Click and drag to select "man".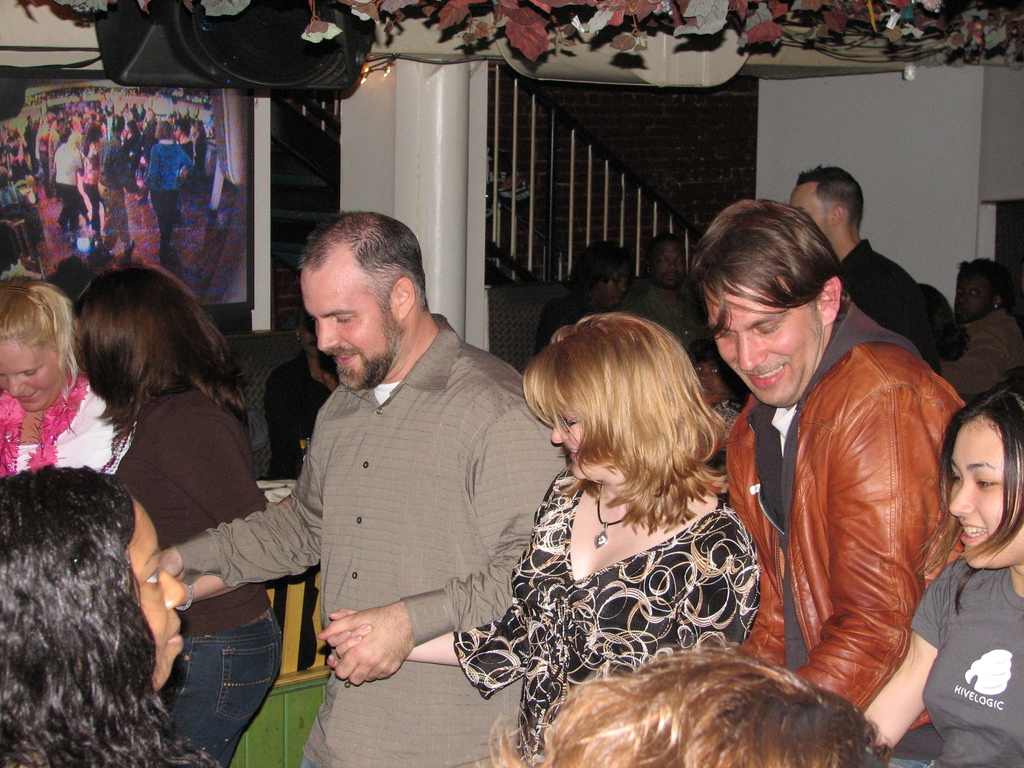
Selection: 156/204/571/767.
